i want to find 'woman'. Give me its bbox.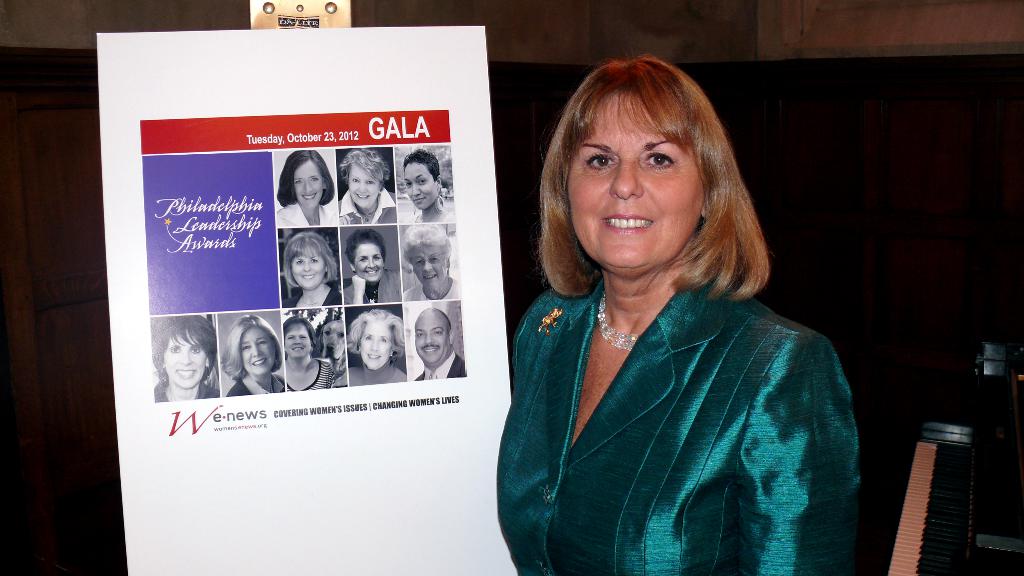
detection(342, 230, 400, 303).
